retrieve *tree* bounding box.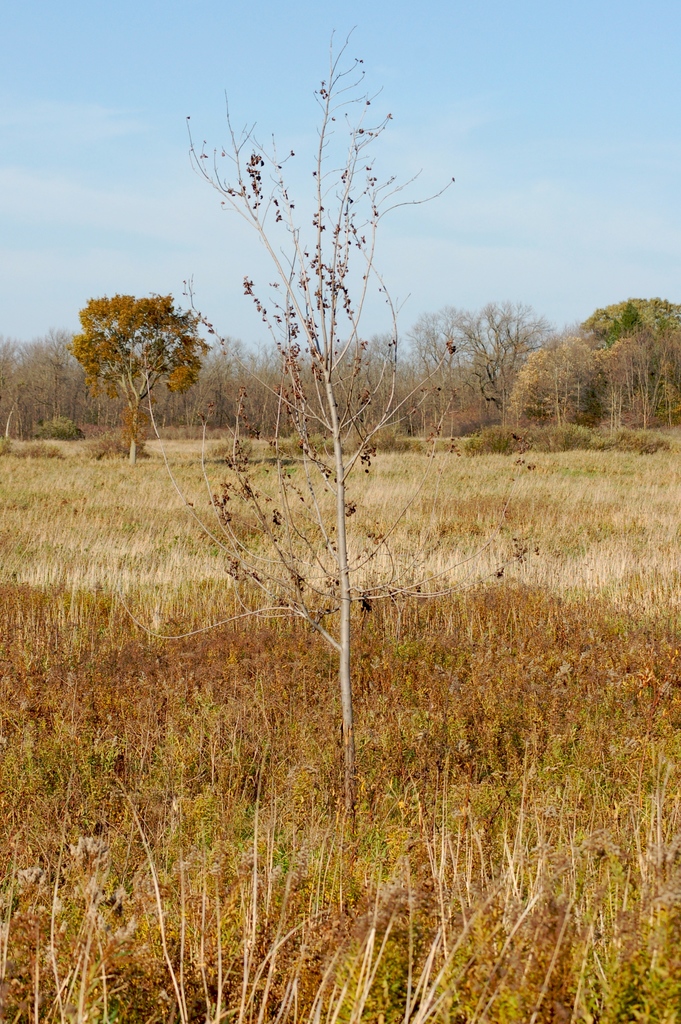
Bounding box: <box>110,20,466,852</box>.
